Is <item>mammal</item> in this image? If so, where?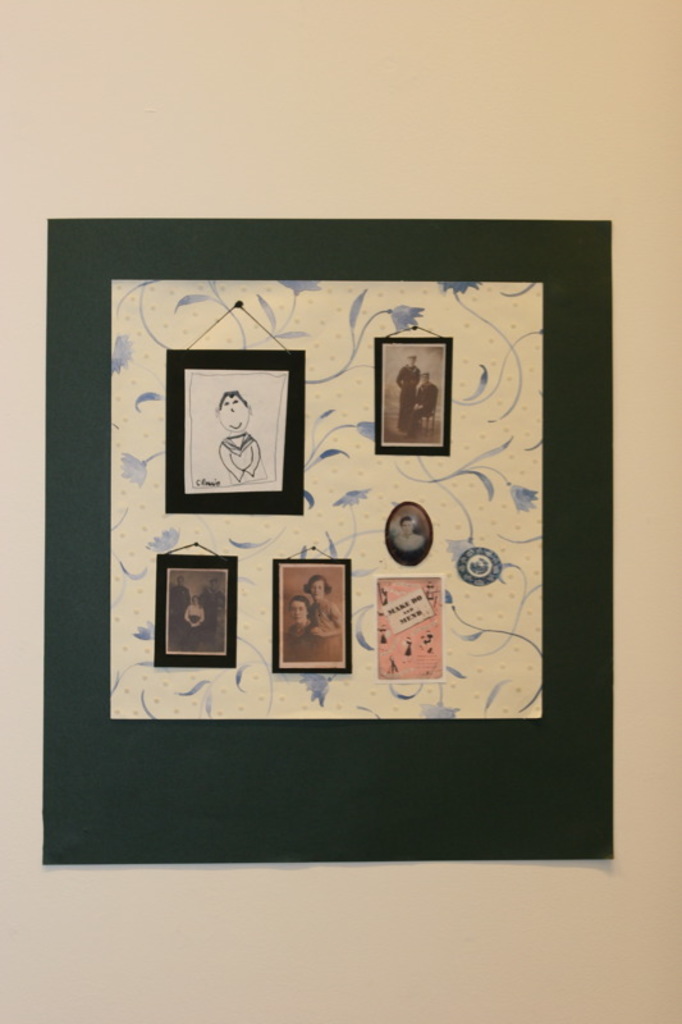
Yes, at (left=207, top=576, right=223, bottom=634).
